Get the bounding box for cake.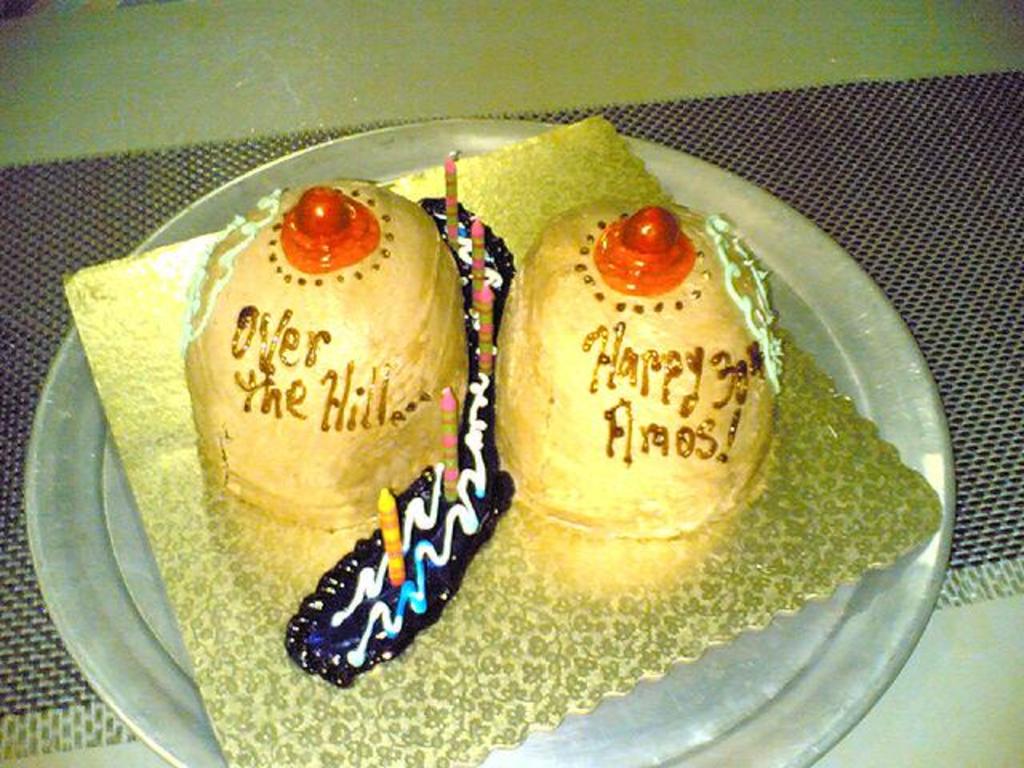
181, 171, 786, 690.
